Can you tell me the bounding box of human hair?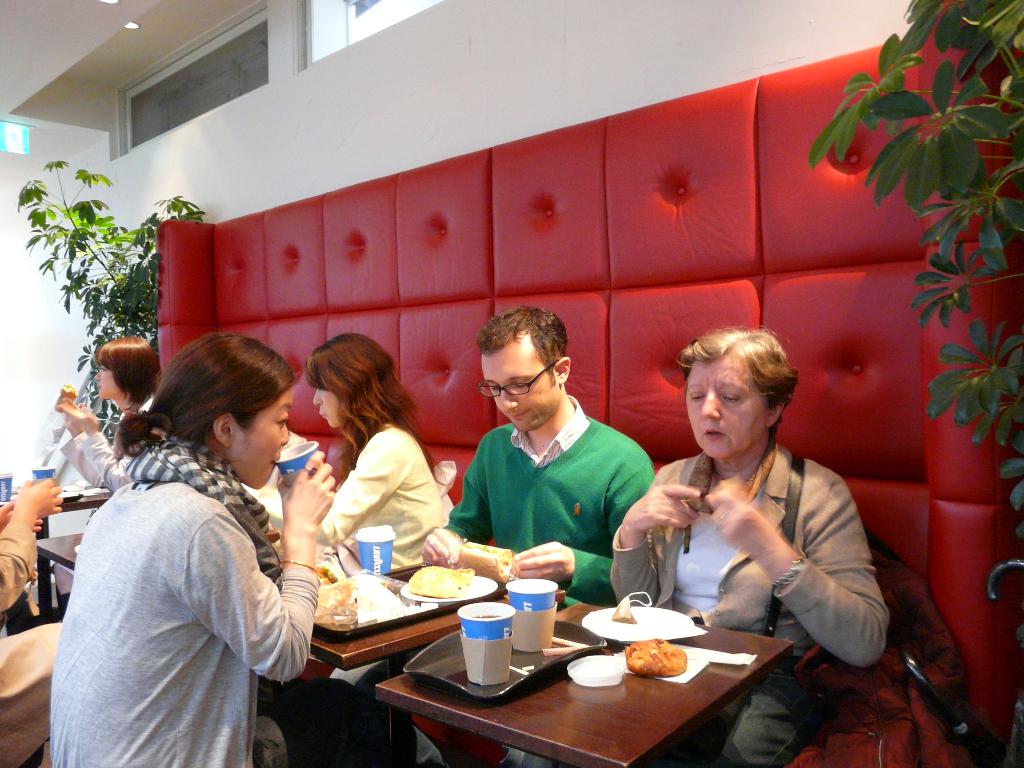
x1=96 y1=336 x2=158 y2=407.
